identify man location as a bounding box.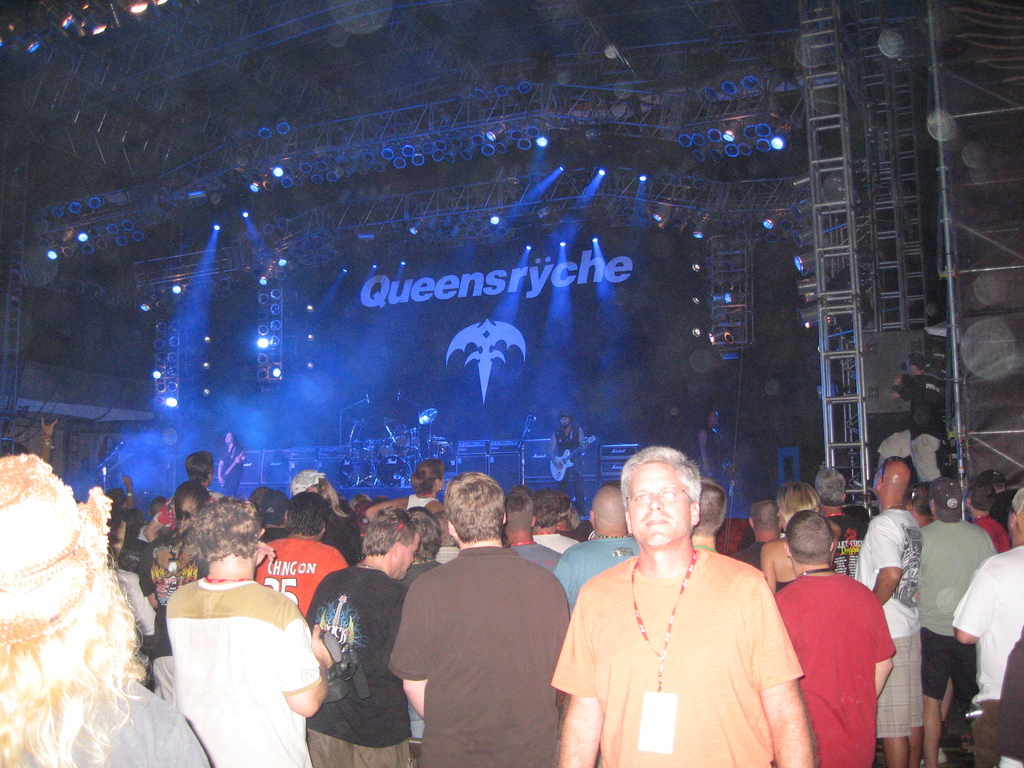
<bbox>554, 439, 810, 765</bbox>.
